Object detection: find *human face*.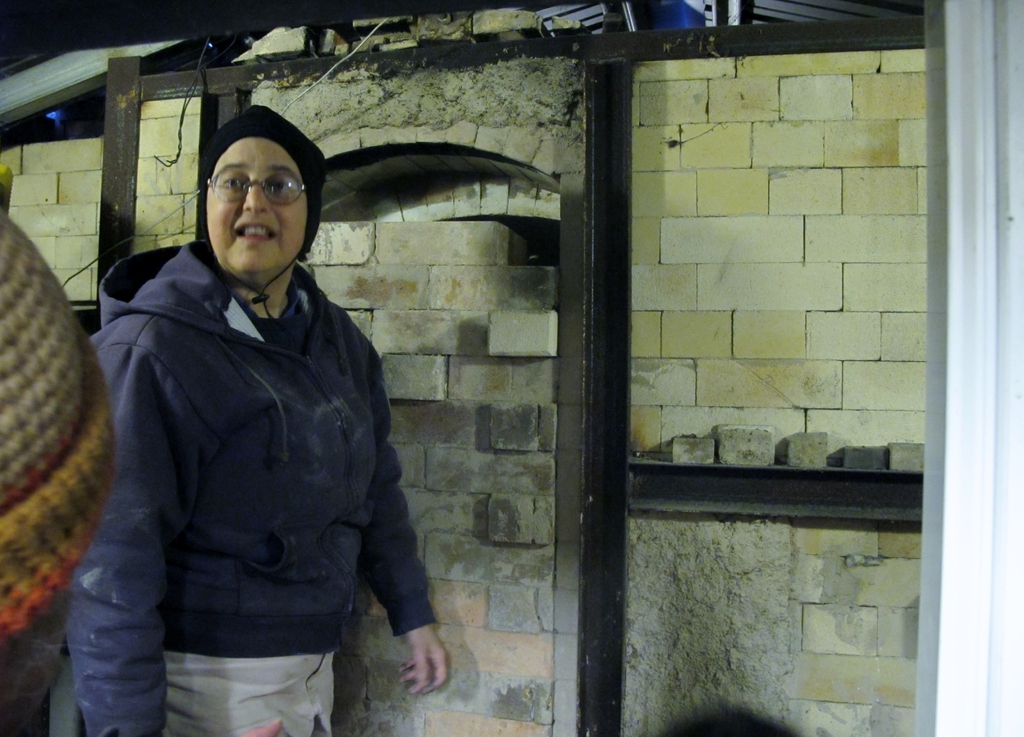
crop(206, 138, 310, 281).
